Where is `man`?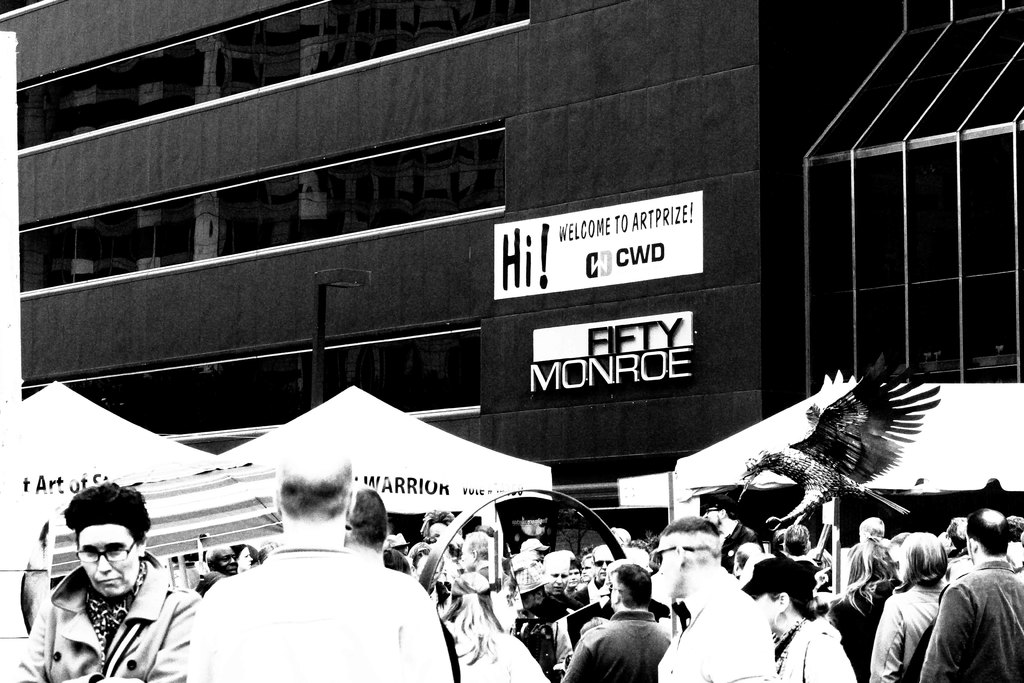
<box>946,519,973,582</box>.
